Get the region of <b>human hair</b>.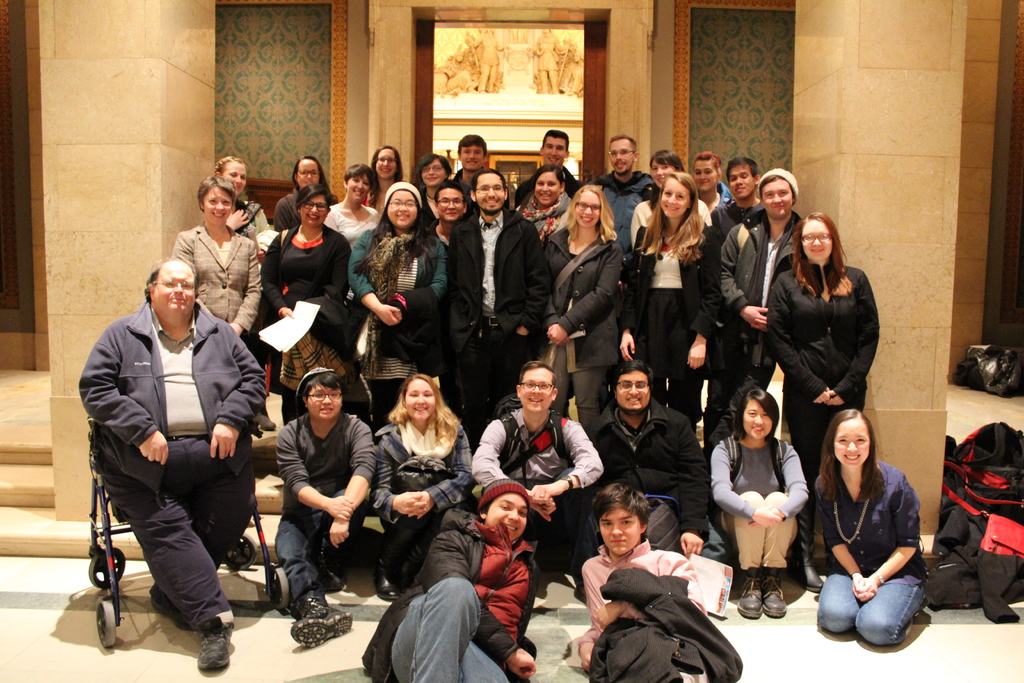
bbox=[524, 359, 561, 389].
